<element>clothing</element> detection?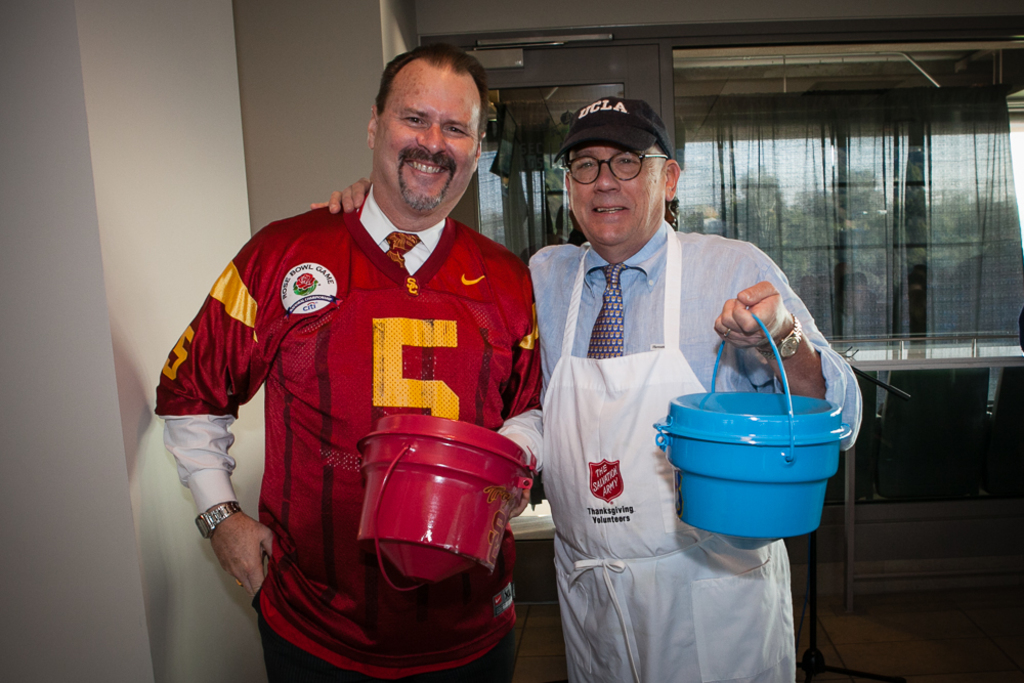
x1=162 y1=179 x2=534 y2=682
